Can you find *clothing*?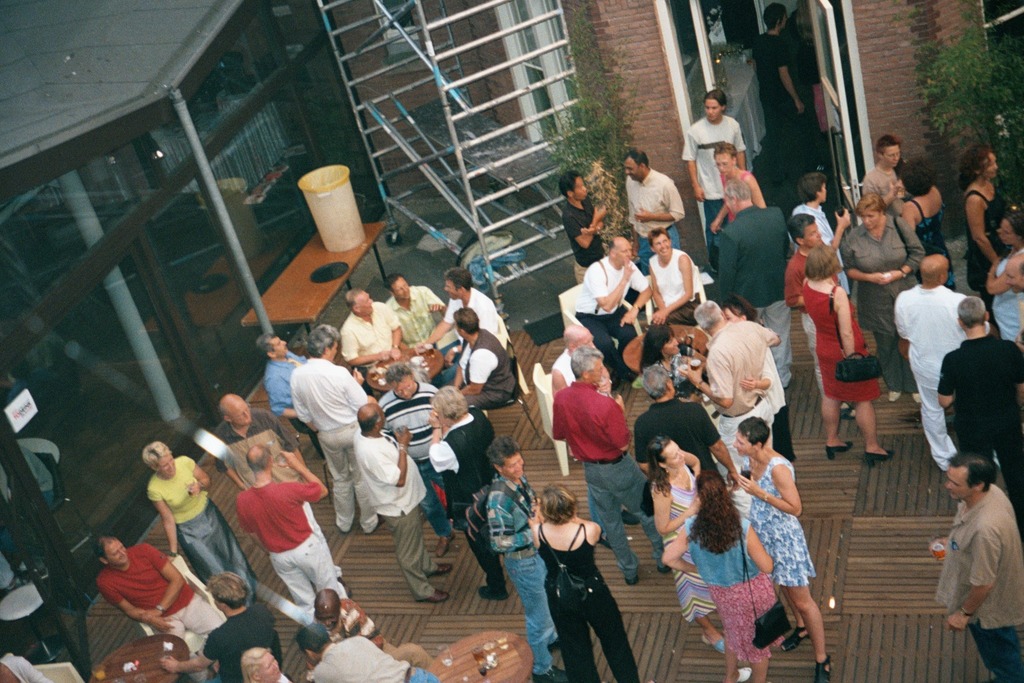
Yes, bounding box: [left=289, top=354, right=378, bottom=534].
